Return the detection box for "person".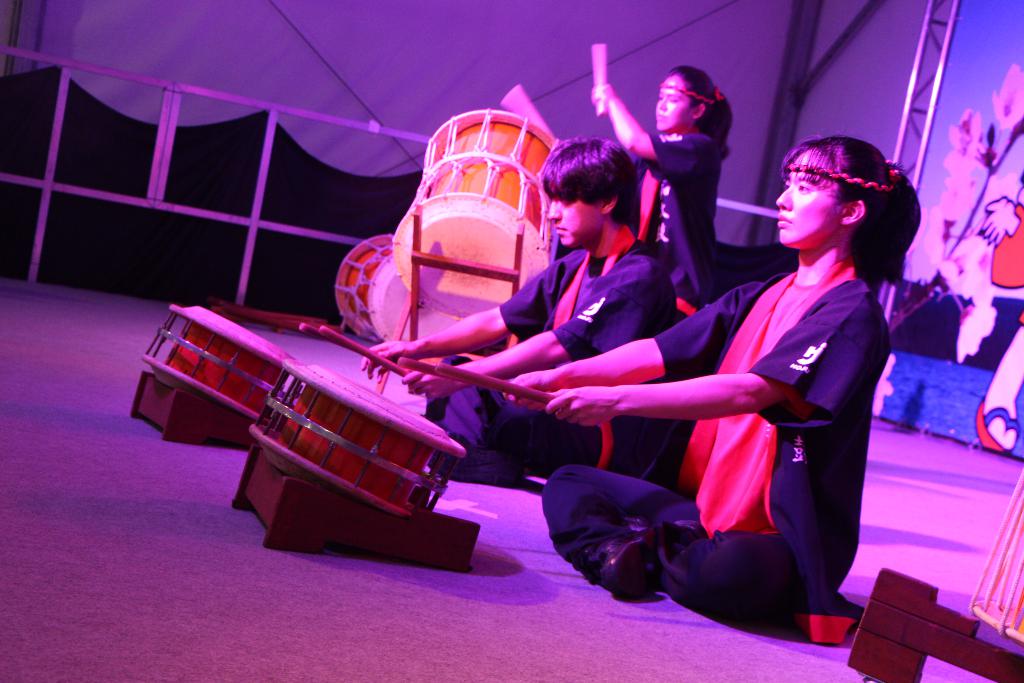
bbox=(355, 114, 687, 485).
